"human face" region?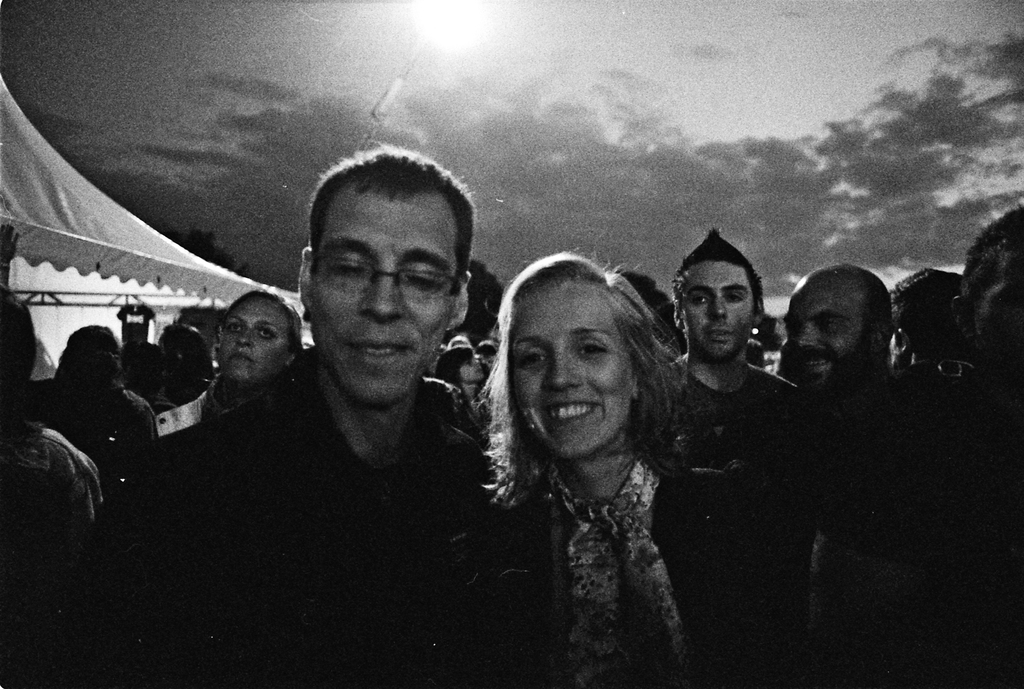
locate(309, 193, 458, 403)
